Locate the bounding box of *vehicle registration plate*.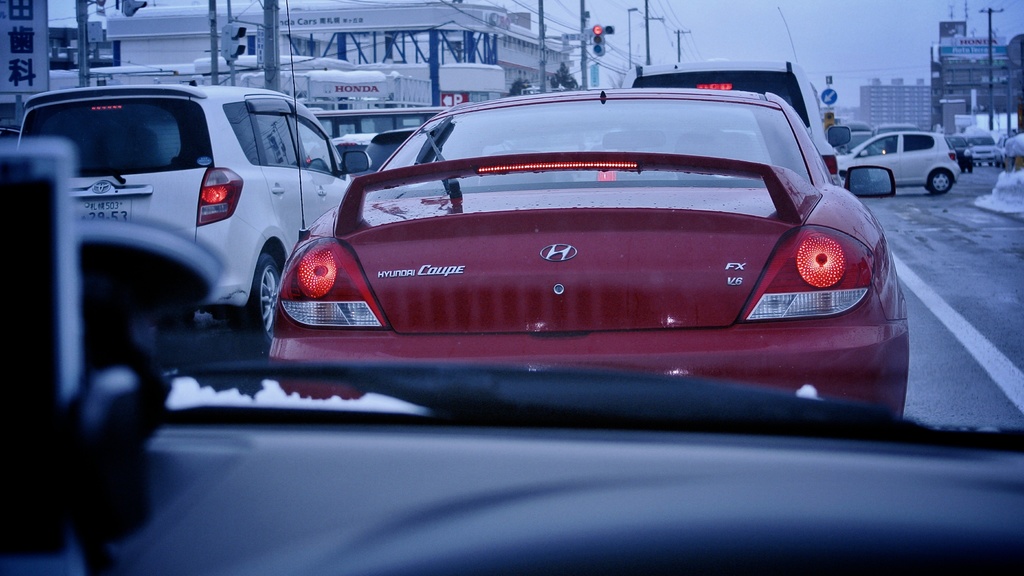
Bounding box: crop(69, 192, 134, 226).
